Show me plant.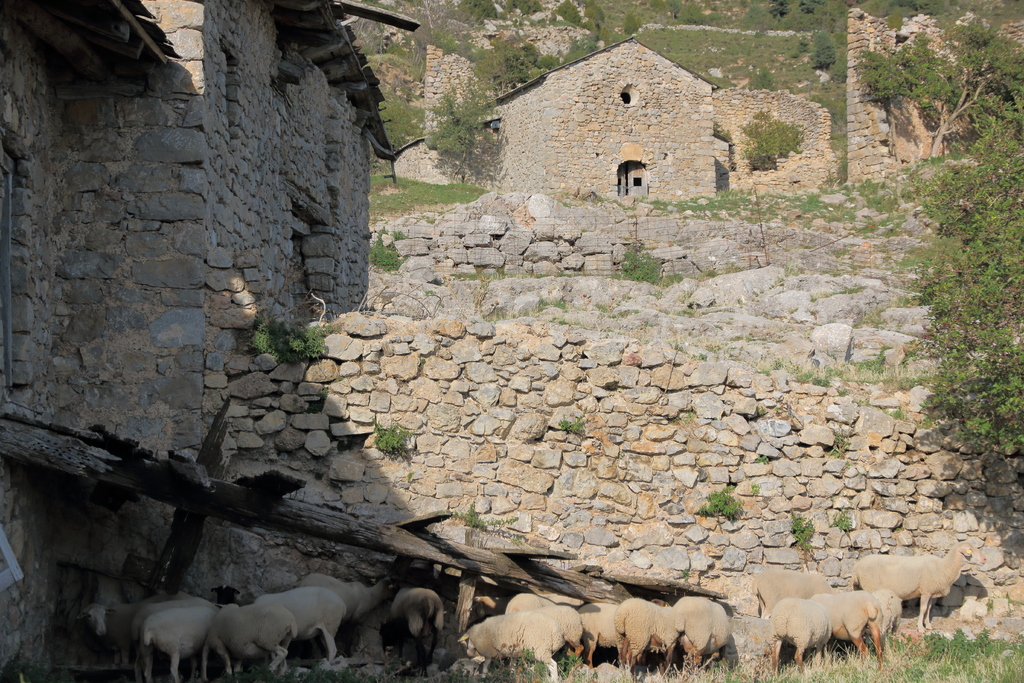
plant is here: box=[365, 231, 406, 274].
